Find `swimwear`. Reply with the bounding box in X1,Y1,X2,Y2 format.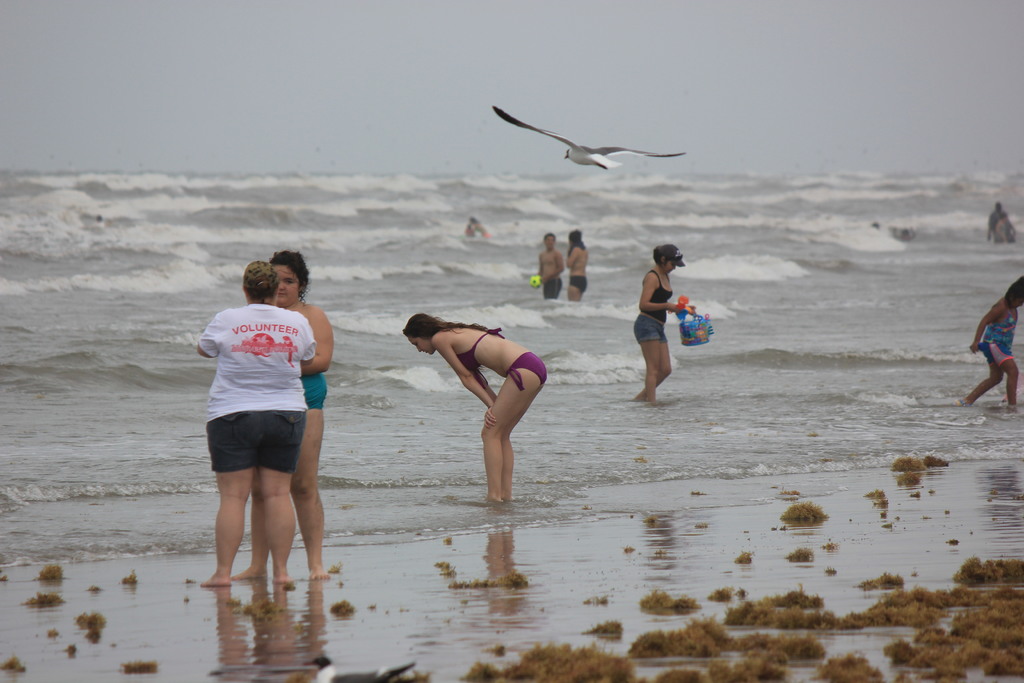
504,352,543,392.
